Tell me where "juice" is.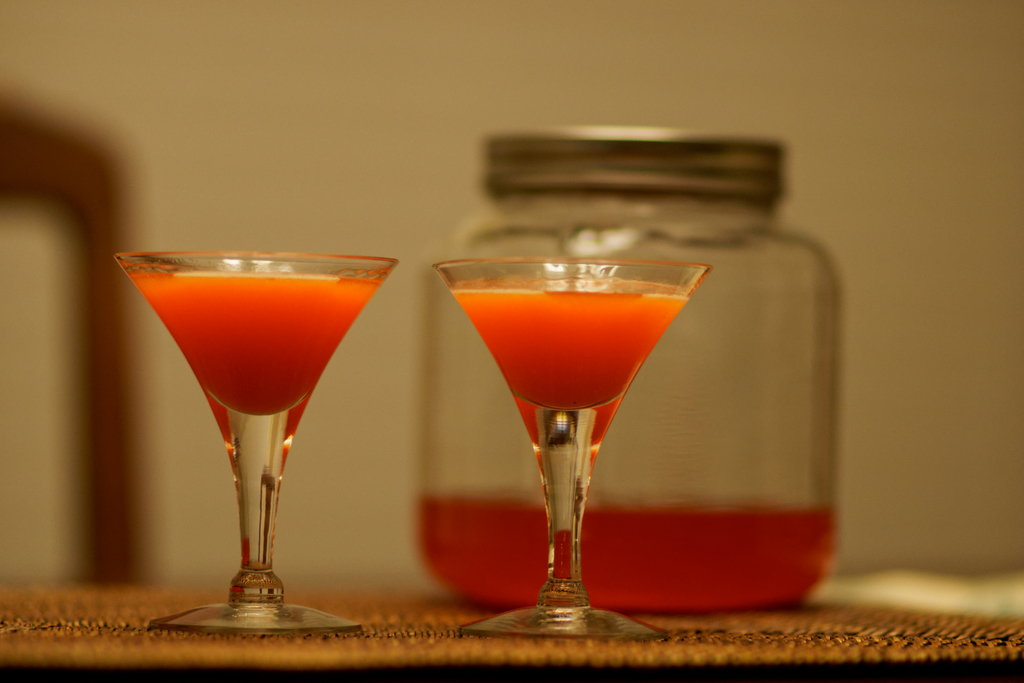
"juice" is at [left=124, top=272, right=388, bottom=448].
